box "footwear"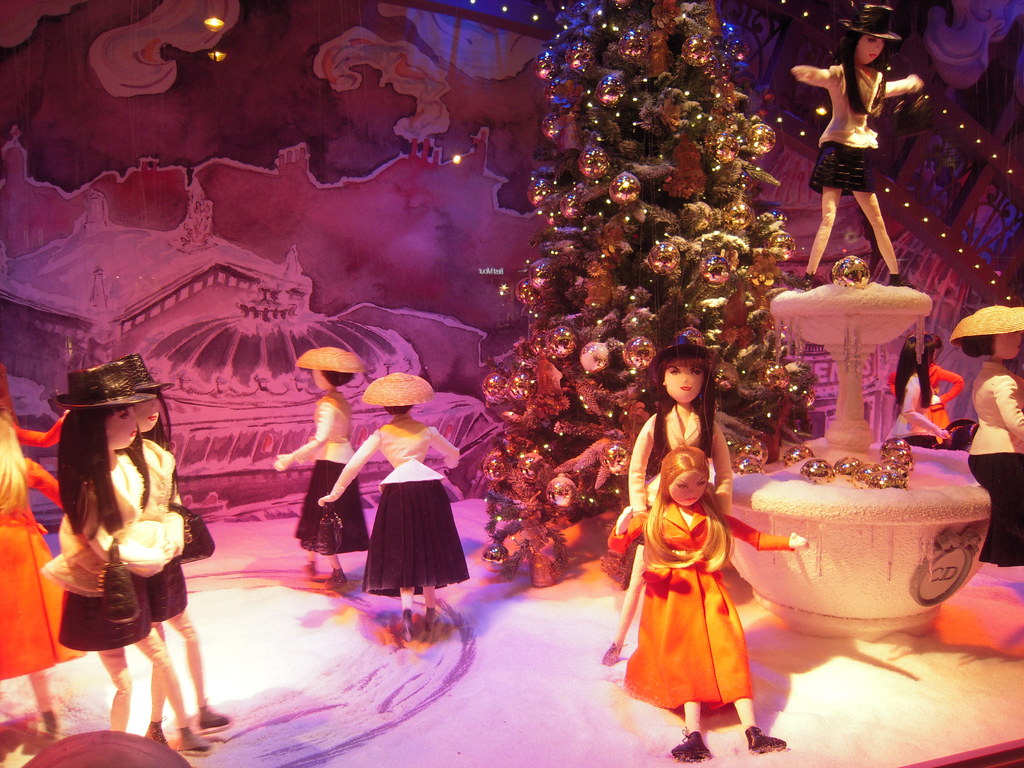
x1=325 y1=569 x2=345 y2=591
